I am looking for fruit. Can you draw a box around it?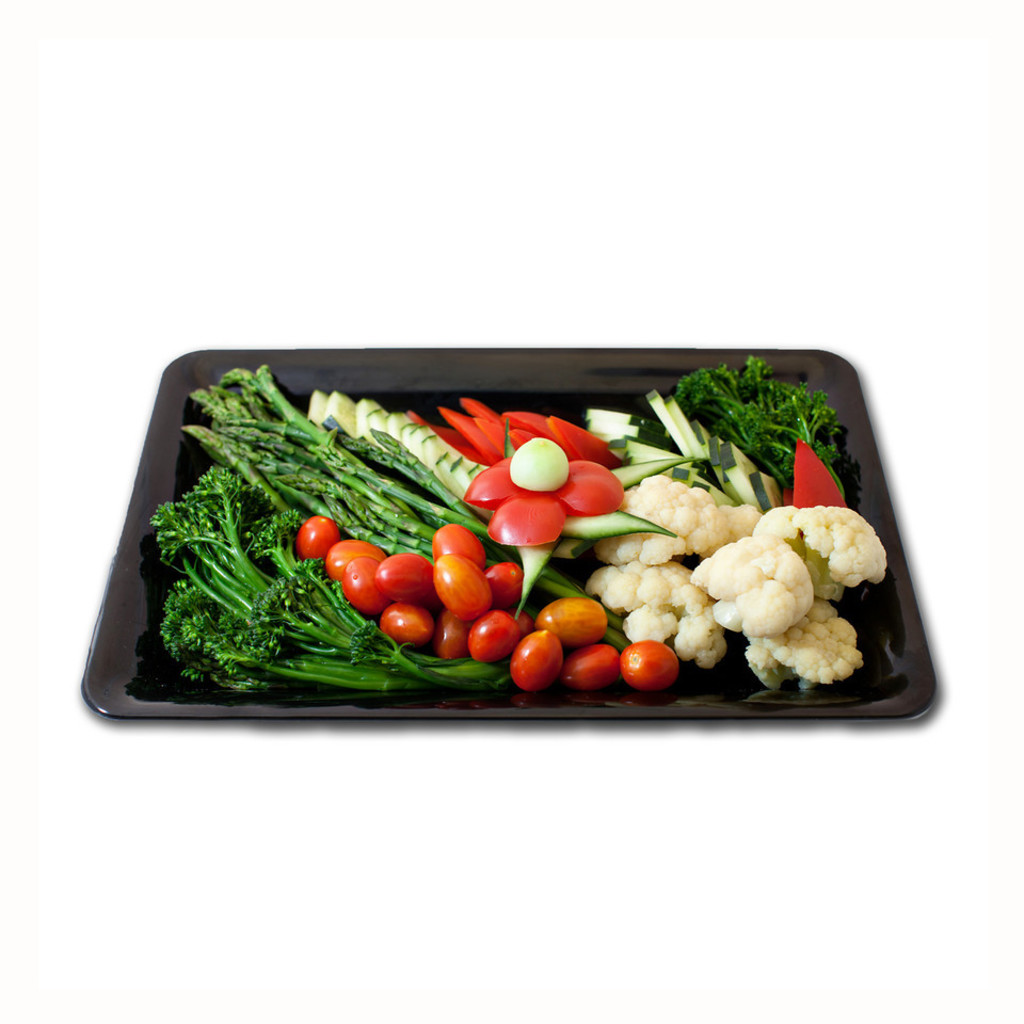
Sure, the bounding box is select_region(565, 641, 624, 687).
